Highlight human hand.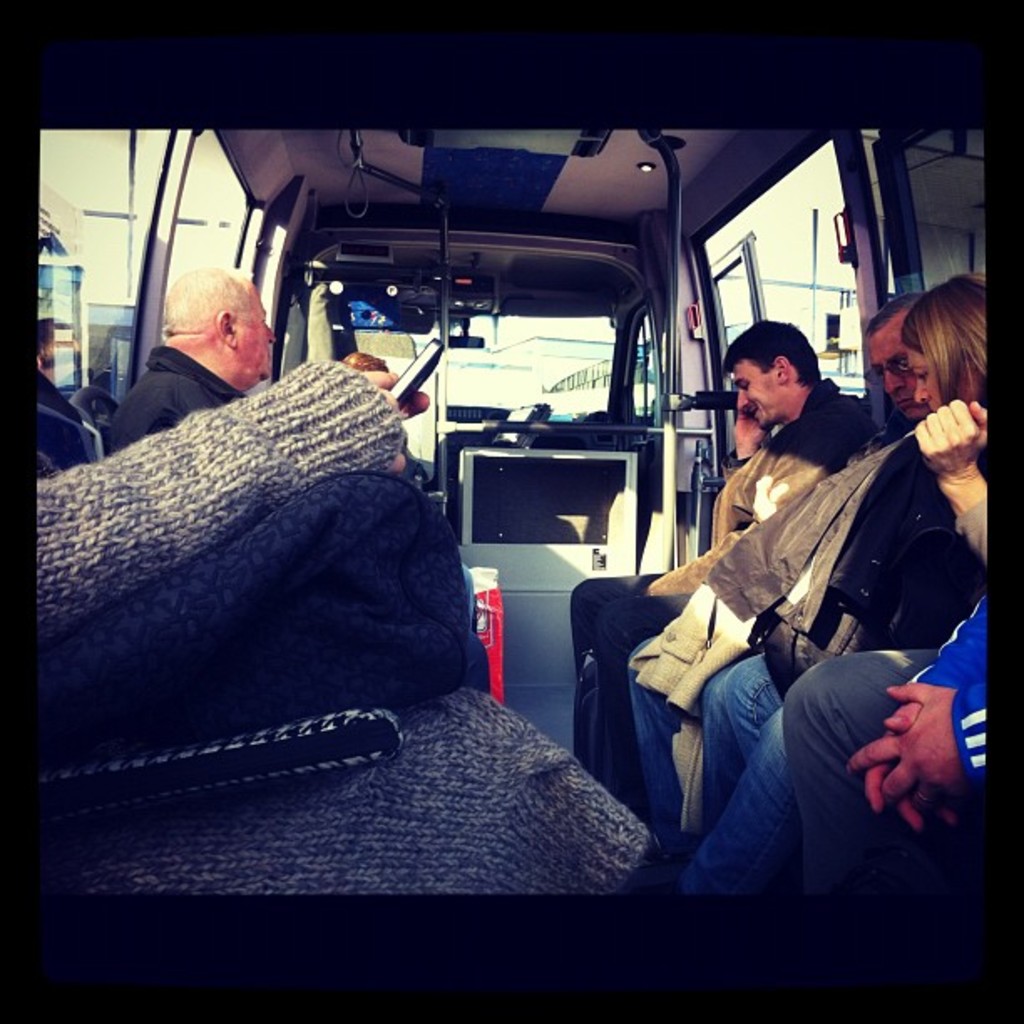
Highlighted region: crop(862, 699, 957, 830).
